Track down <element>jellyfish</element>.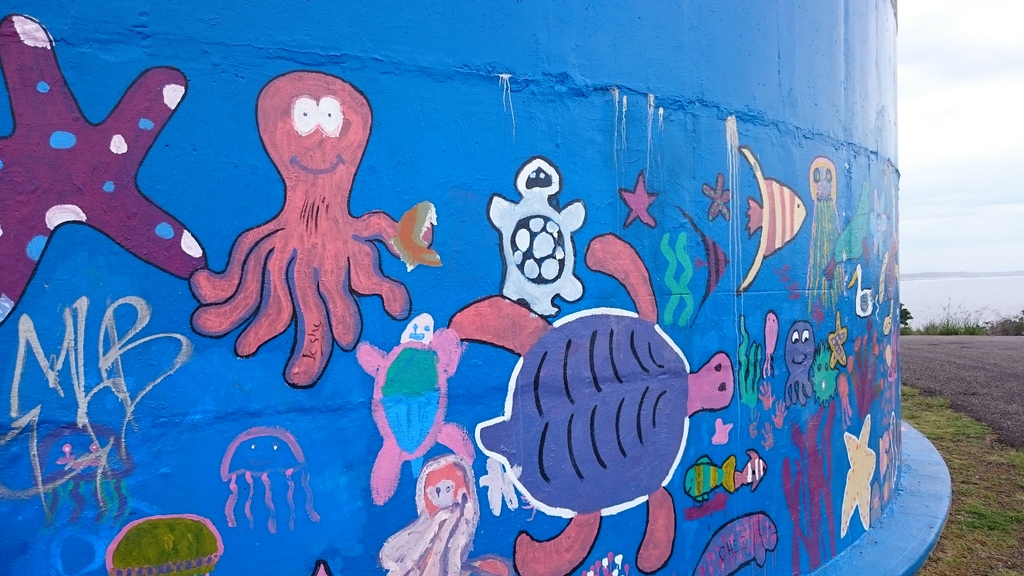
Tracked to select_region(209, 424, 326, 550).
